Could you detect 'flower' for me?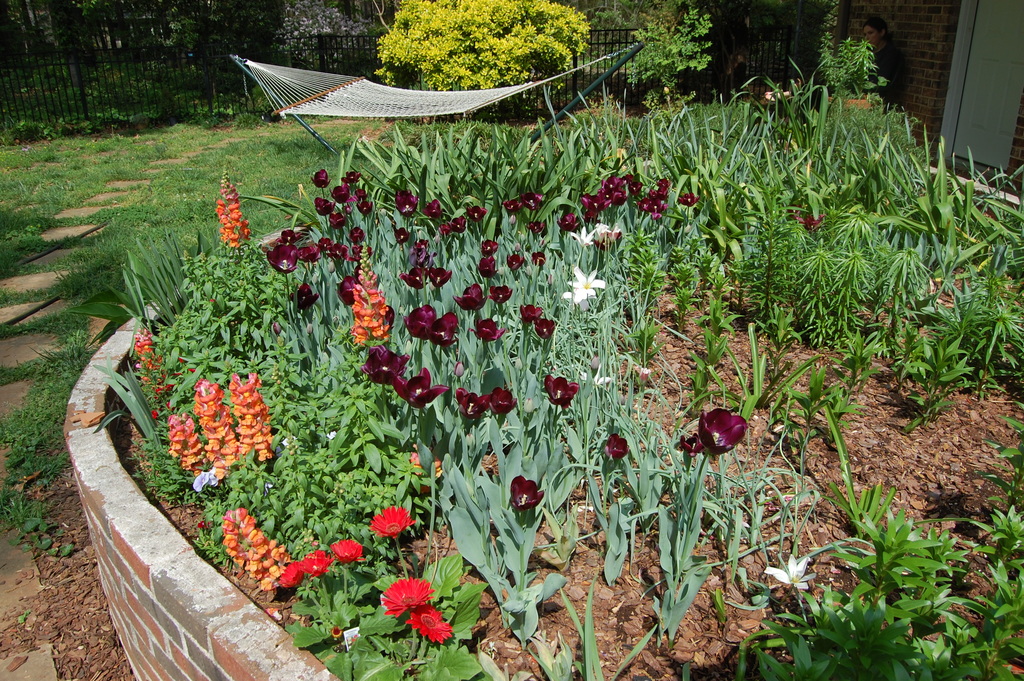
Detection result: 411/246/430/265.
